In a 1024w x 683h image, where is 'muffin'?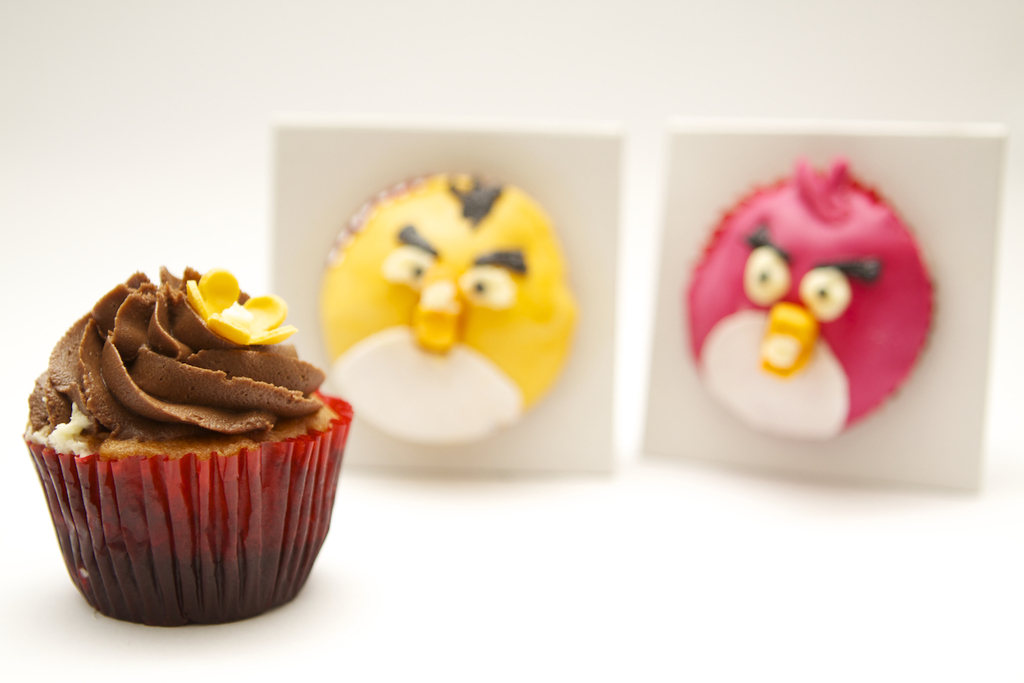
(22, 264, 352, 629).
